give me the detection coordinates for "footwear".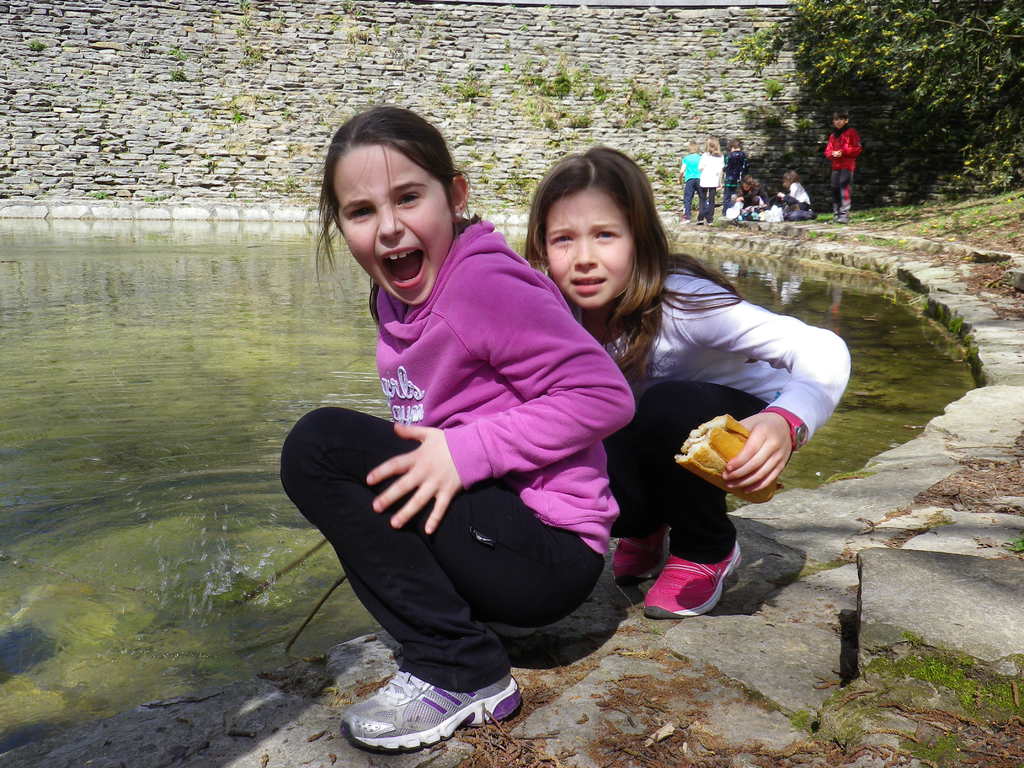
bbox(696, 220, 703, 227).
